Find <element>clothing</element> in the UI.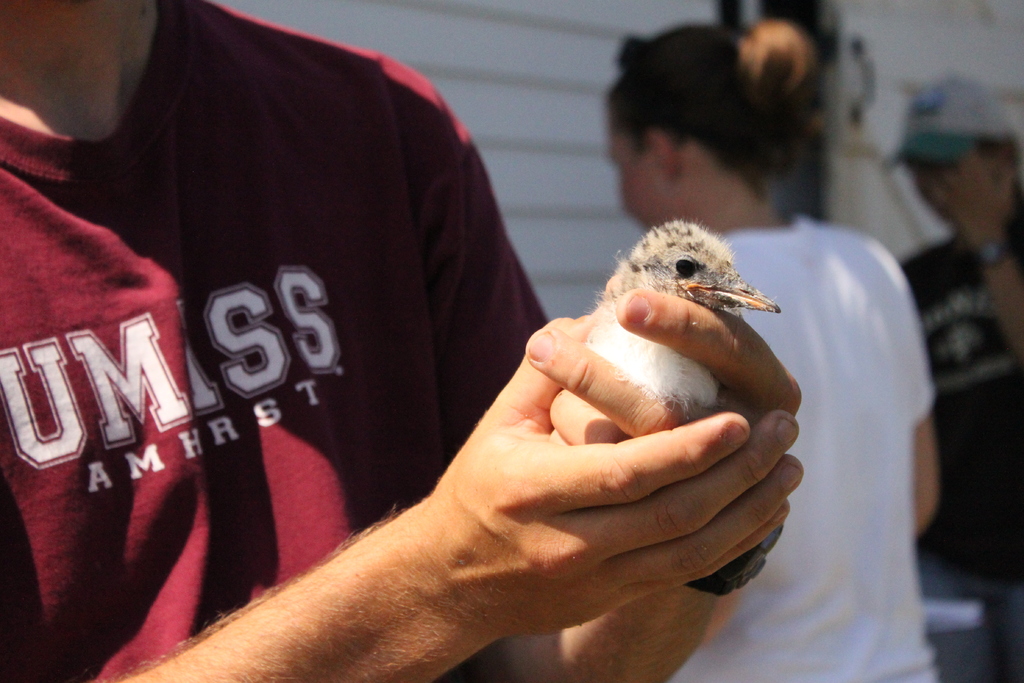
UI element at BBox(636, 213, 942, 682).
